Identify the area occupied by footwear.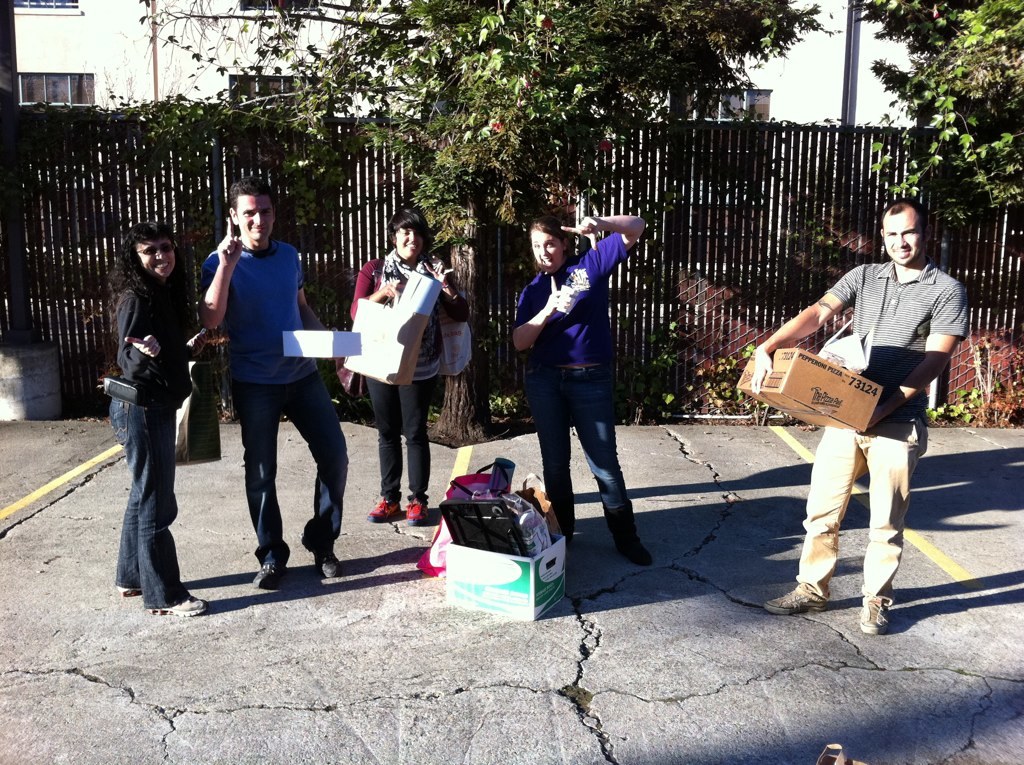
Area: x1=605 y1=501 x2=656 y2=566.
